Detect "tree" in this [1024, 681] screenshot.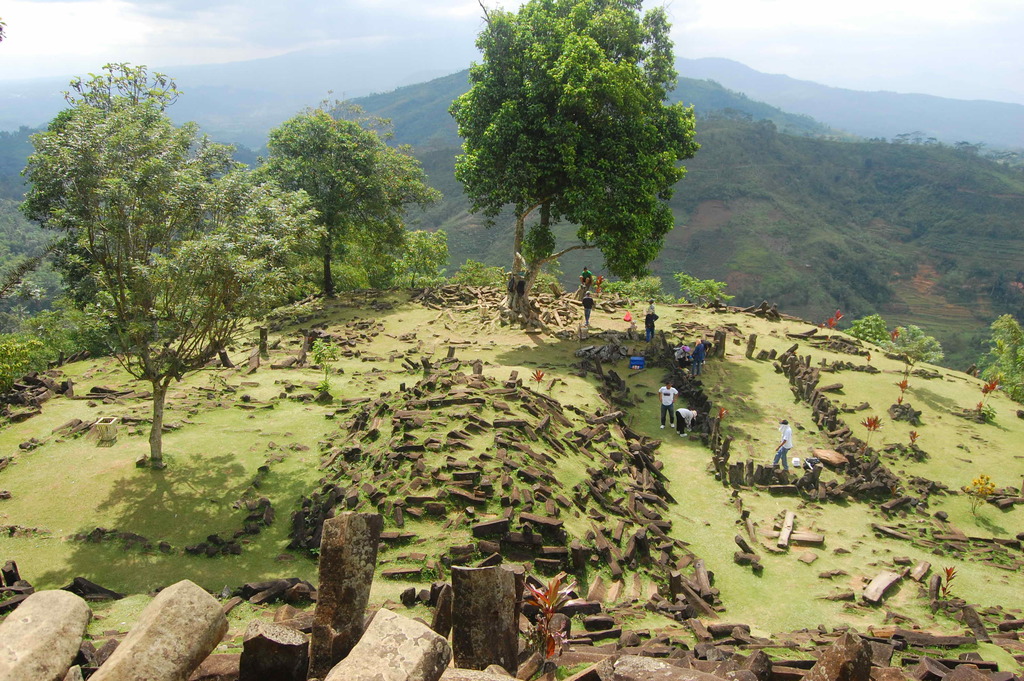
Detection: (880,322,942,393).
